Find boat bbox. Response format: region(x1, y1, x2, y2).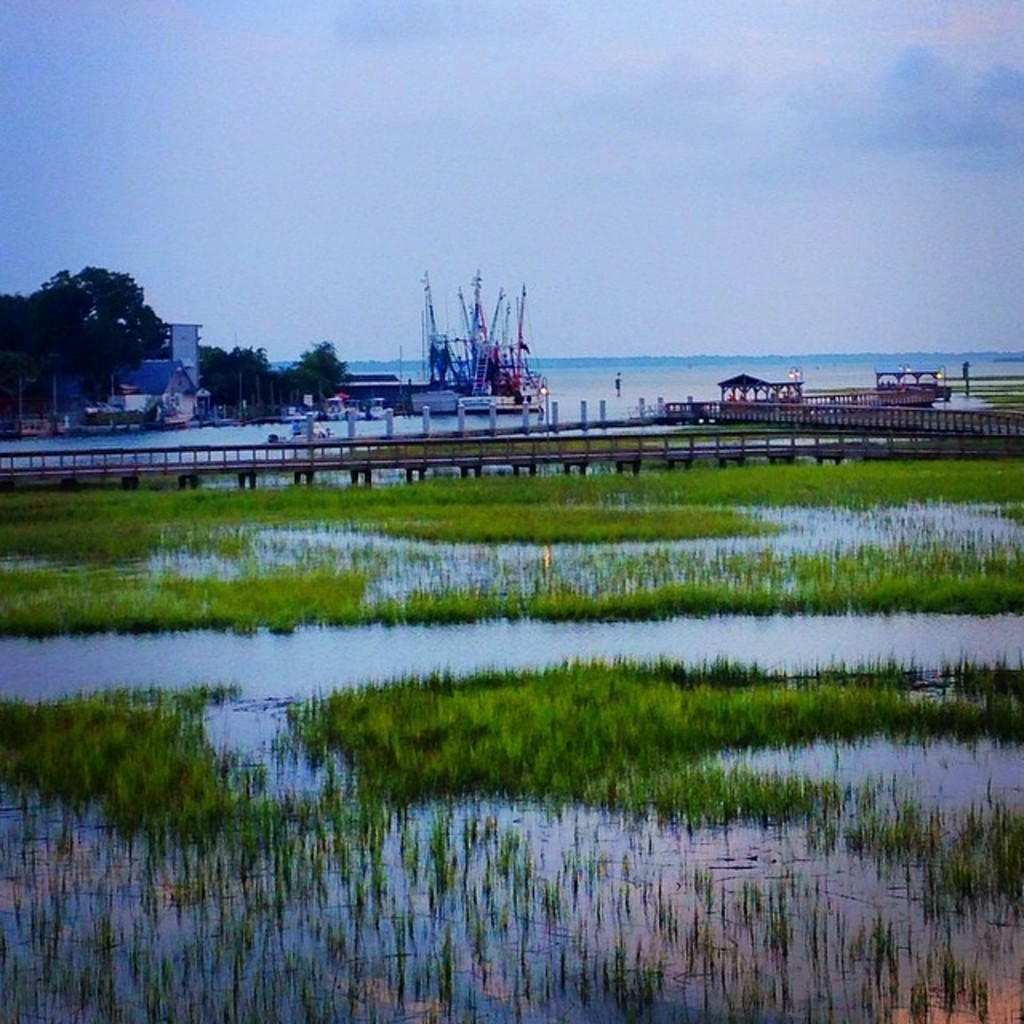
region(408, 264, 464, 411).
